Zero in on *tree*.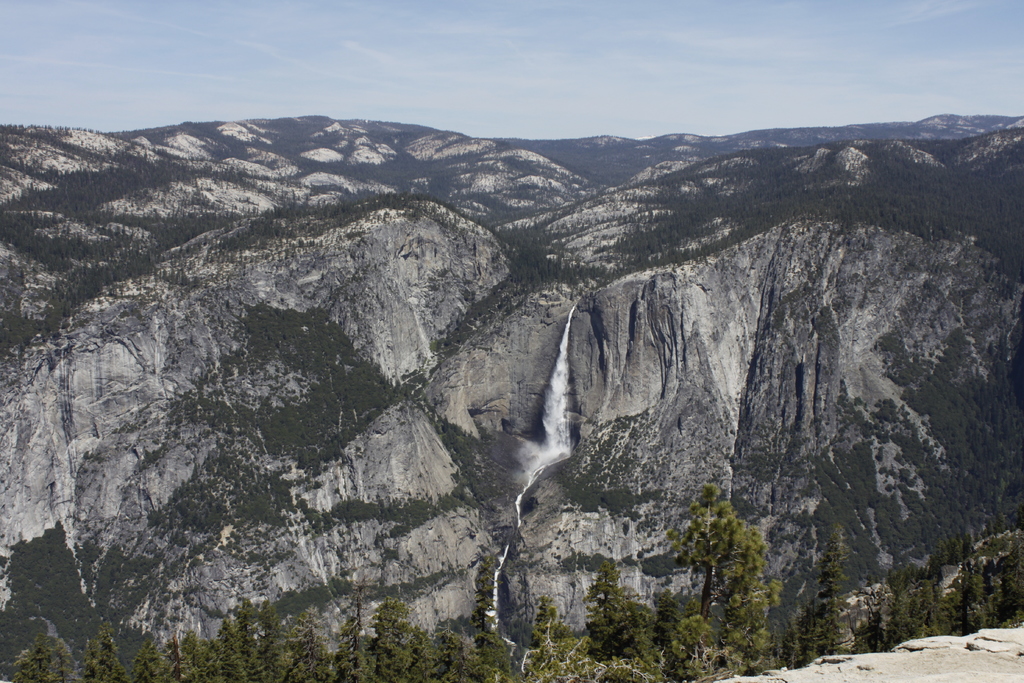
Zeroed in: [553,561,663,682].
